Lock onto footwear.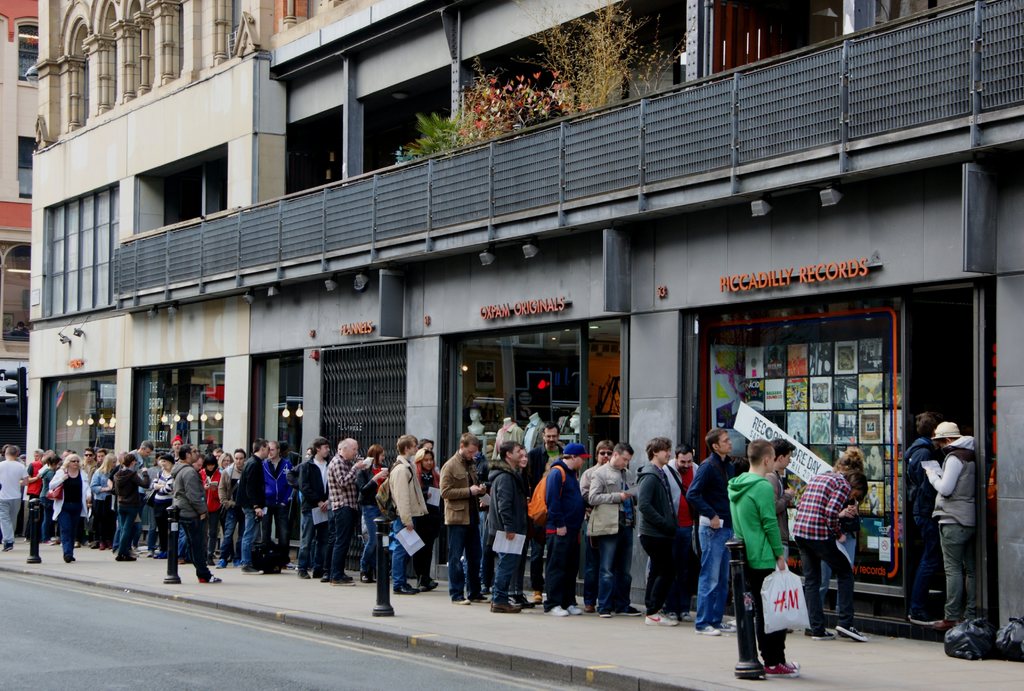
Locked: (150,546,181,557).
